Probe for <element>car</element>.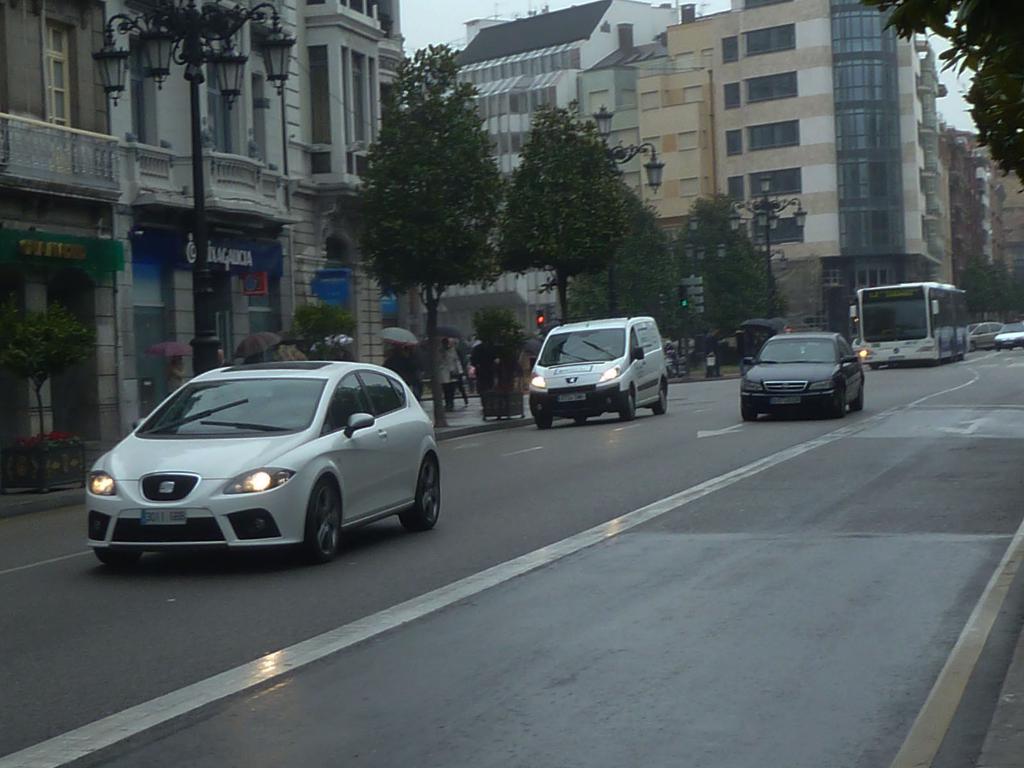
Probe result: (739, 330, 865, 418).
